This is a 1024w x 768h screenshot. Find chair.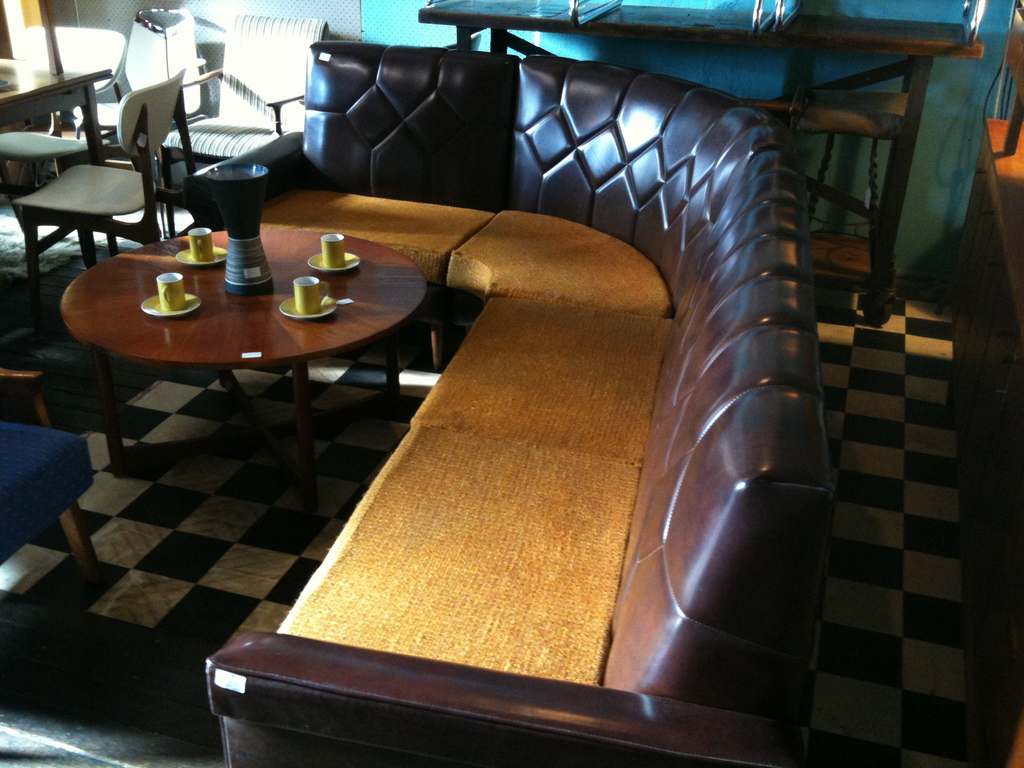
Bounding box: (x1=0, y1=28, x2=128, y2=184).
